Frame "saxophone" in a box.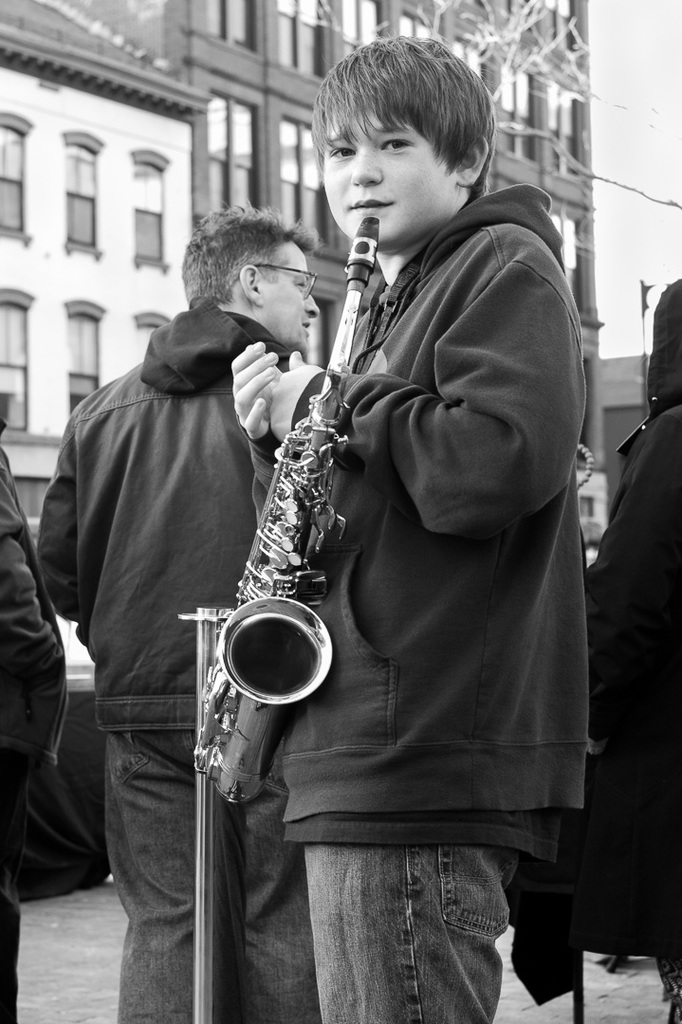
[191,216,383,811].
